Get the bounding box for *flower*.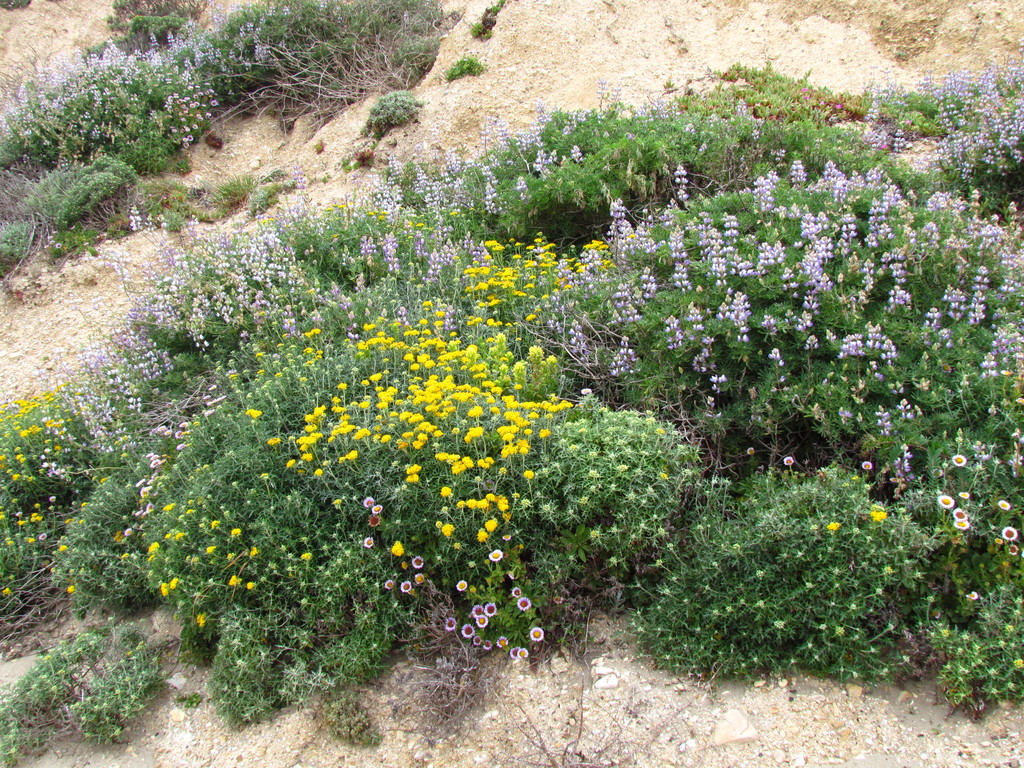
region(785, 454, 792, 466).
